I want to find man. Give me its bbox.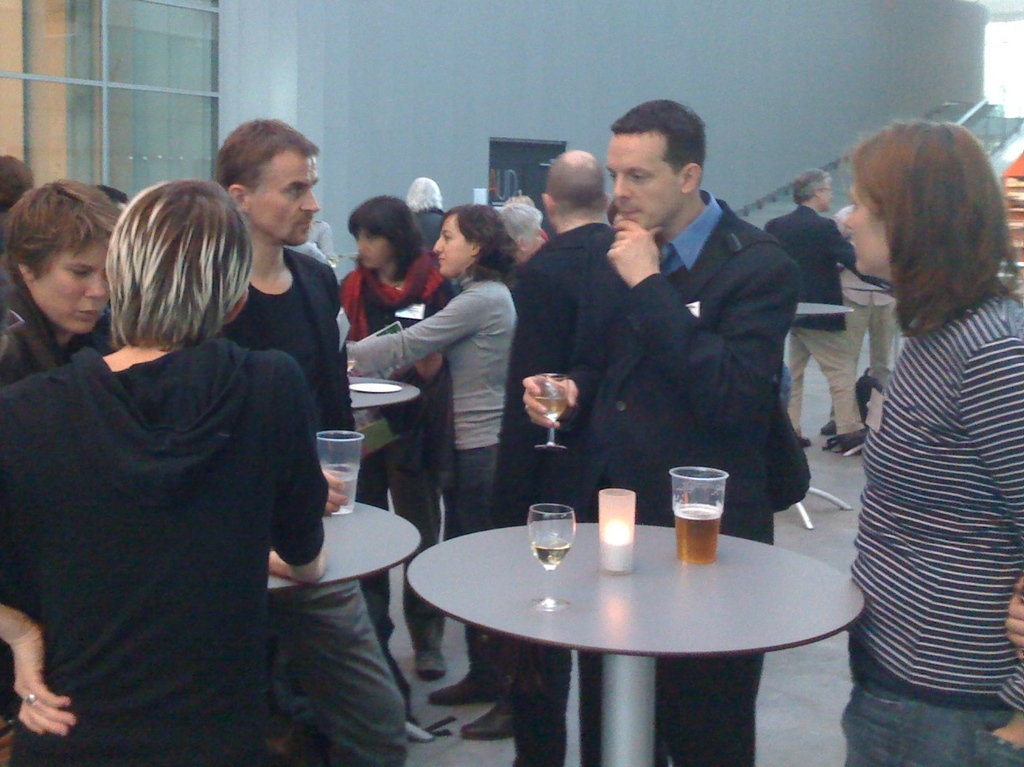
rect(0, 178, 120, 719).
